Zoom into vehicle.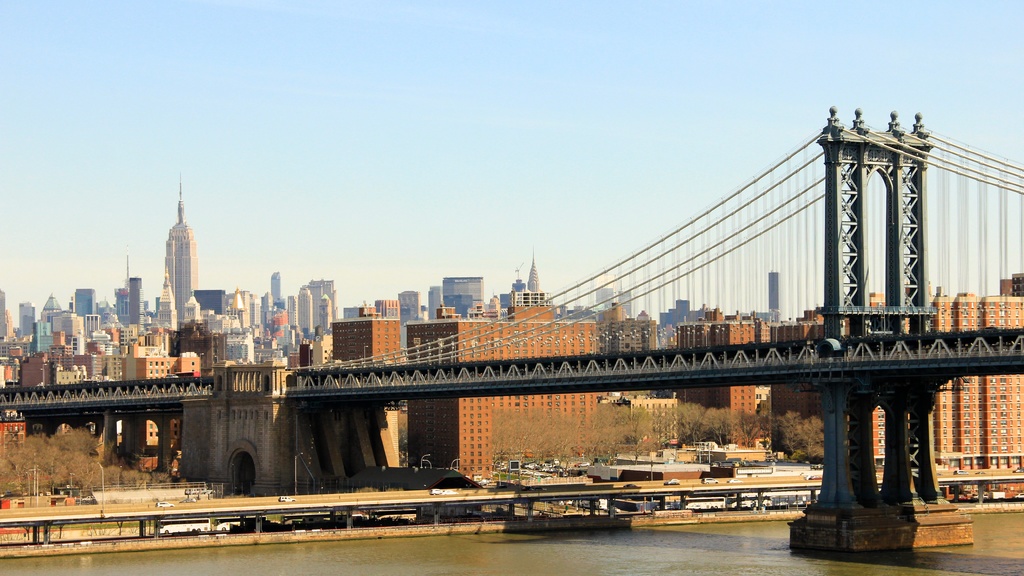
Zoom target: (left=166, top=373, right=179, bottom=383).
